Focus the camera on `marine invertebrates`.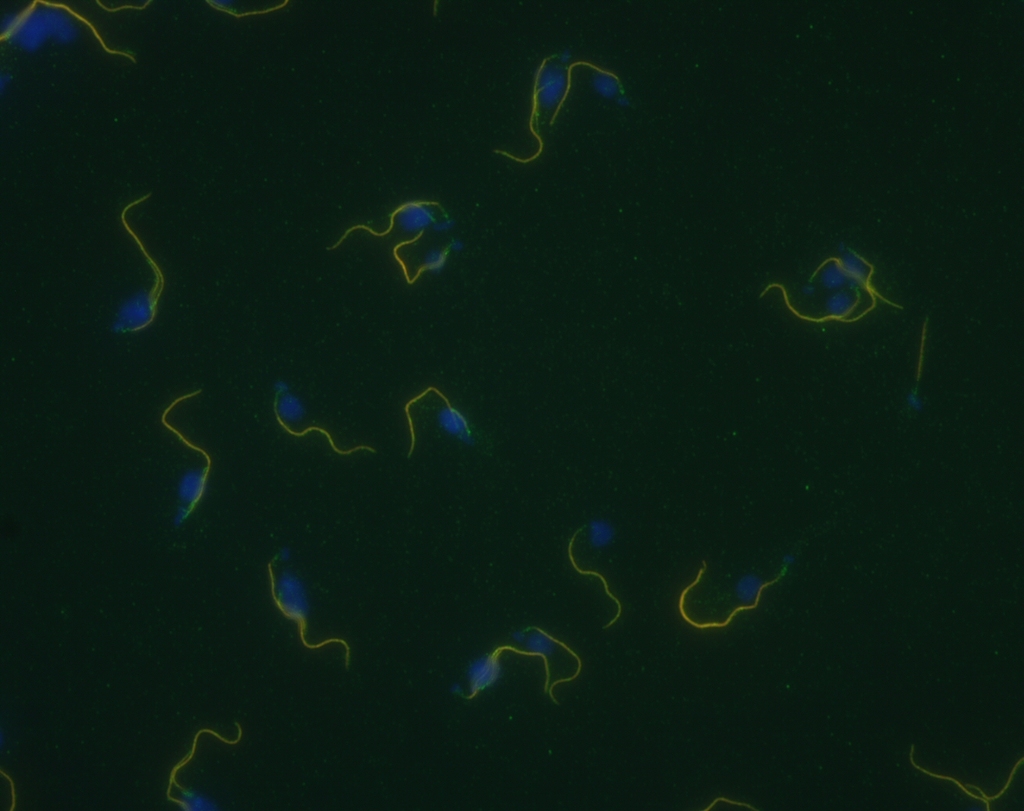
Focus region: region(687, 787, 787, 810).
